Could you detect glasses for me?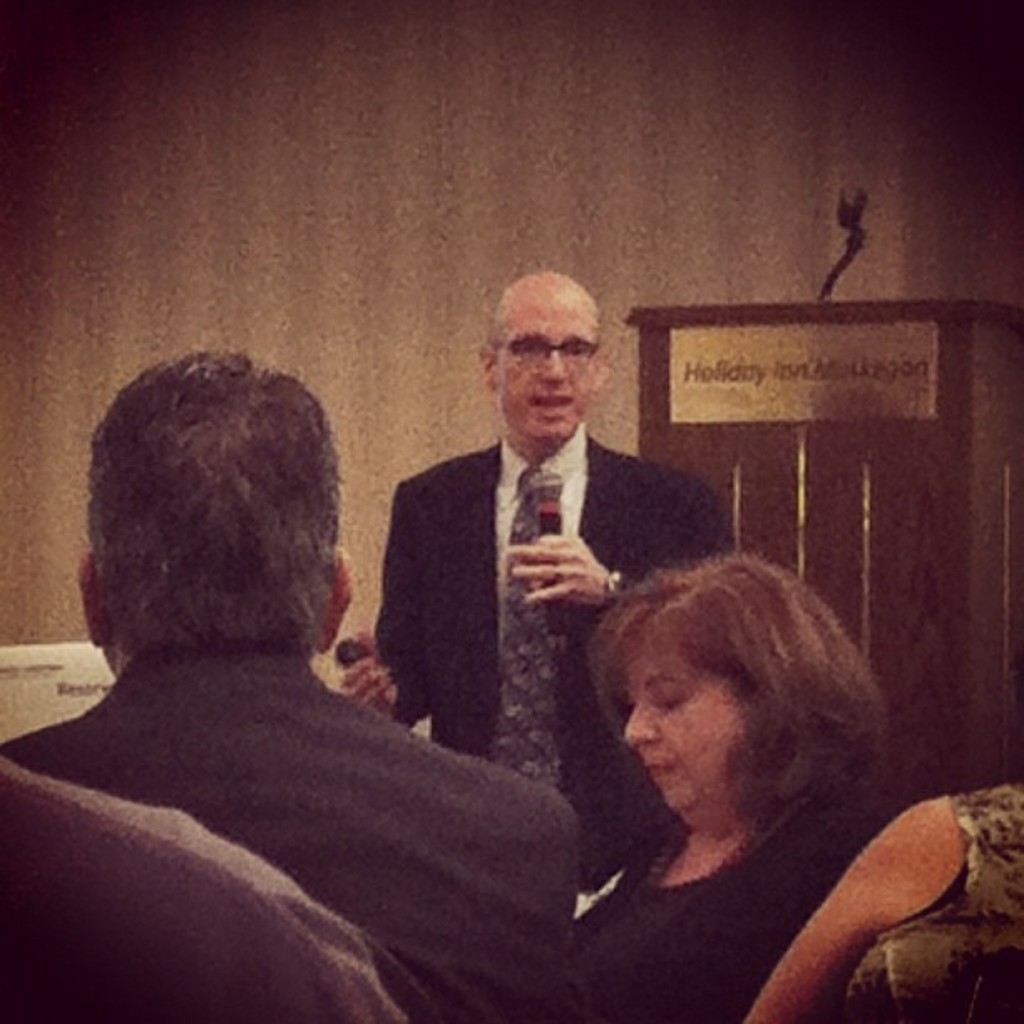
Detection result: [495,340,597,366].
